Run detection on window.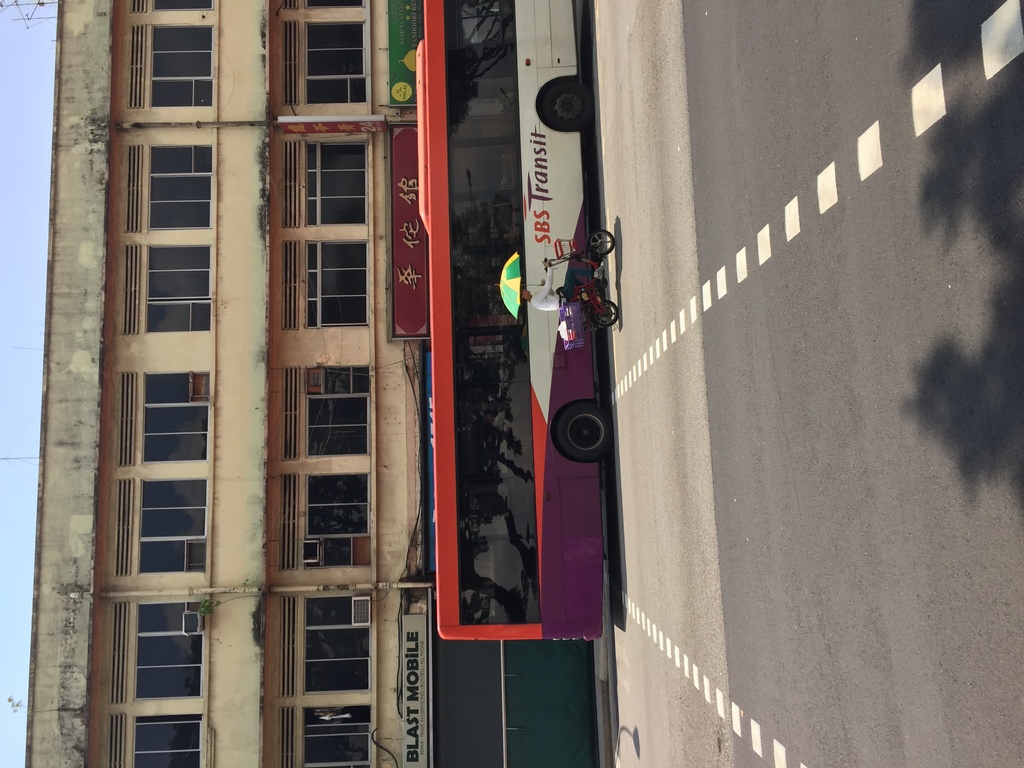
Result: 144, 243, 212, 335.
